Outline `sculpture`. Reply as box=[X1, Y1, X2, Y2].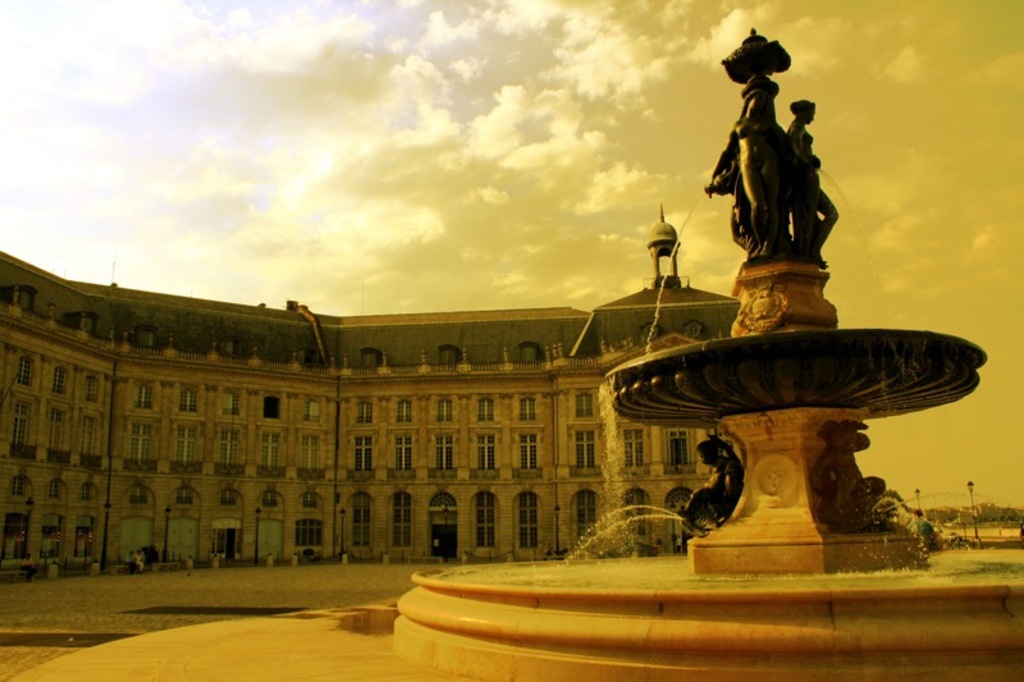
box=[783, 100, 836, 266].
